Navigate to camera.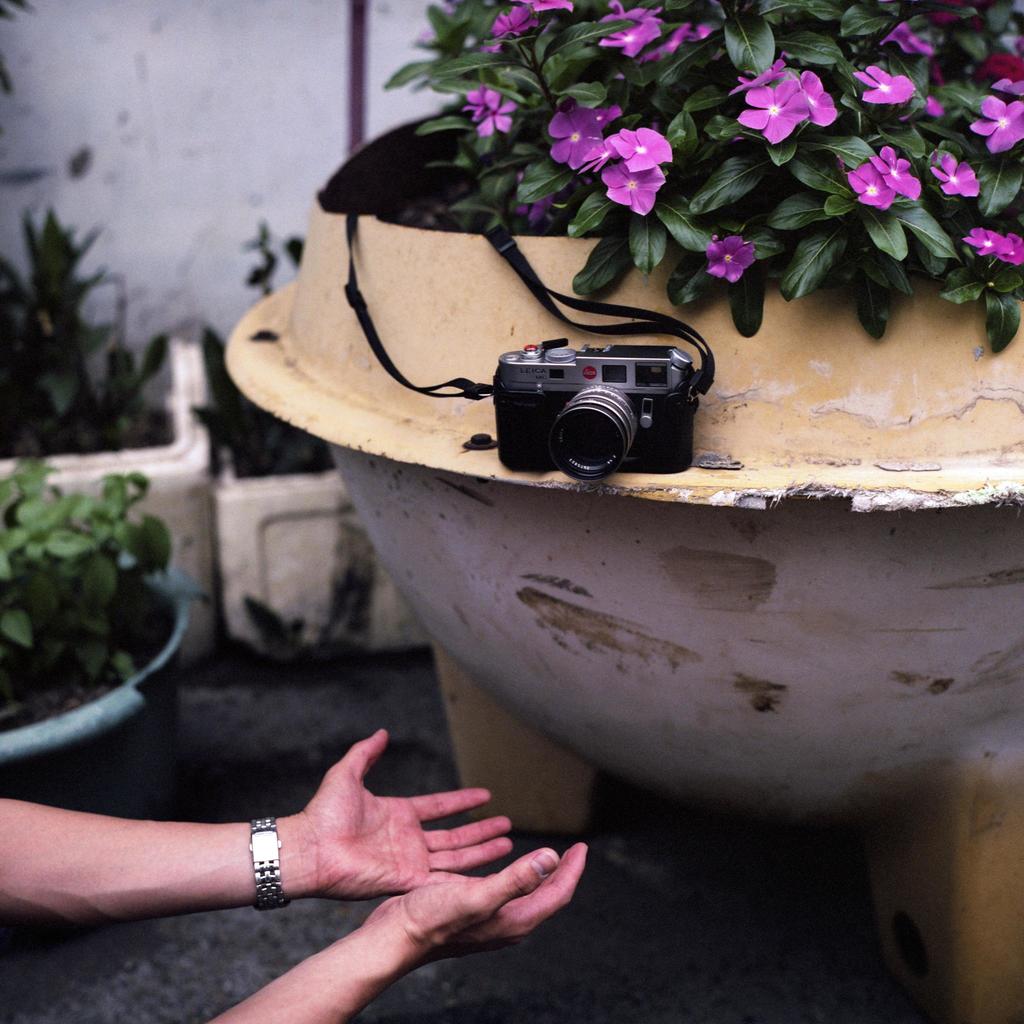
Navigation target: bbox=(444, 316, 701, 481).
